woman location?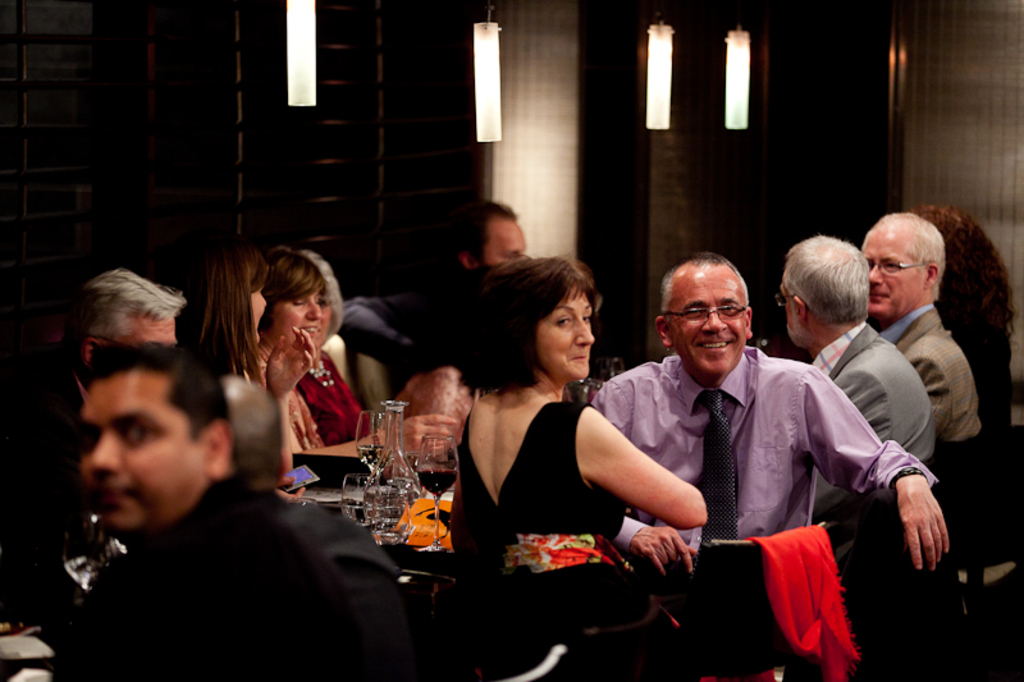
x1=188, y1=251, x2=314, y2=480
